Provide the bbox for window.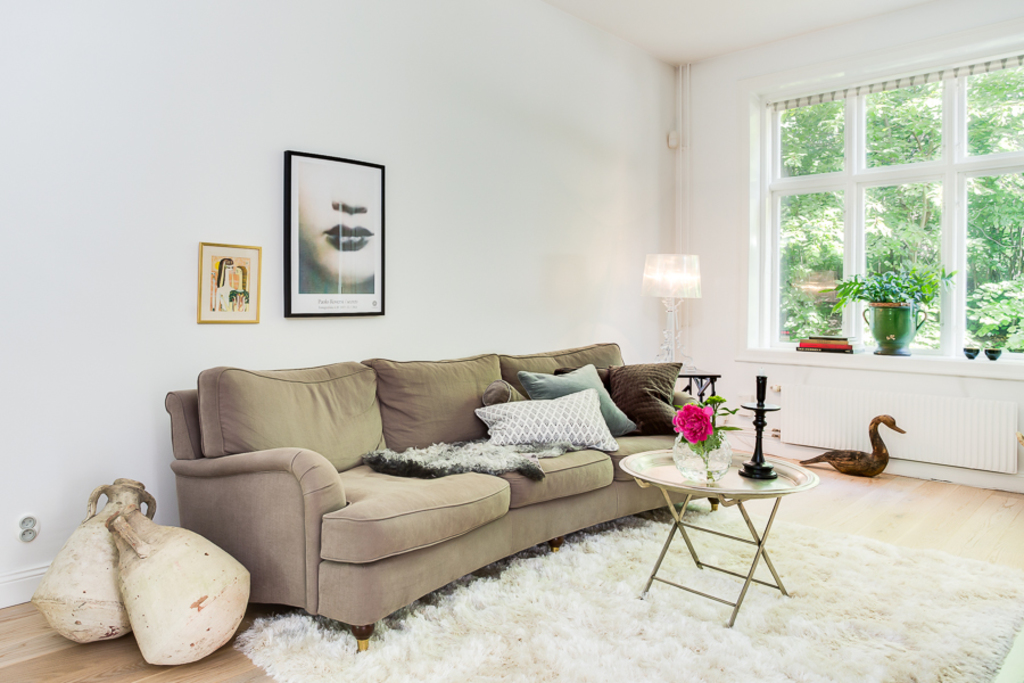
x1=957, y1=61, x2=1023, y2=362.
